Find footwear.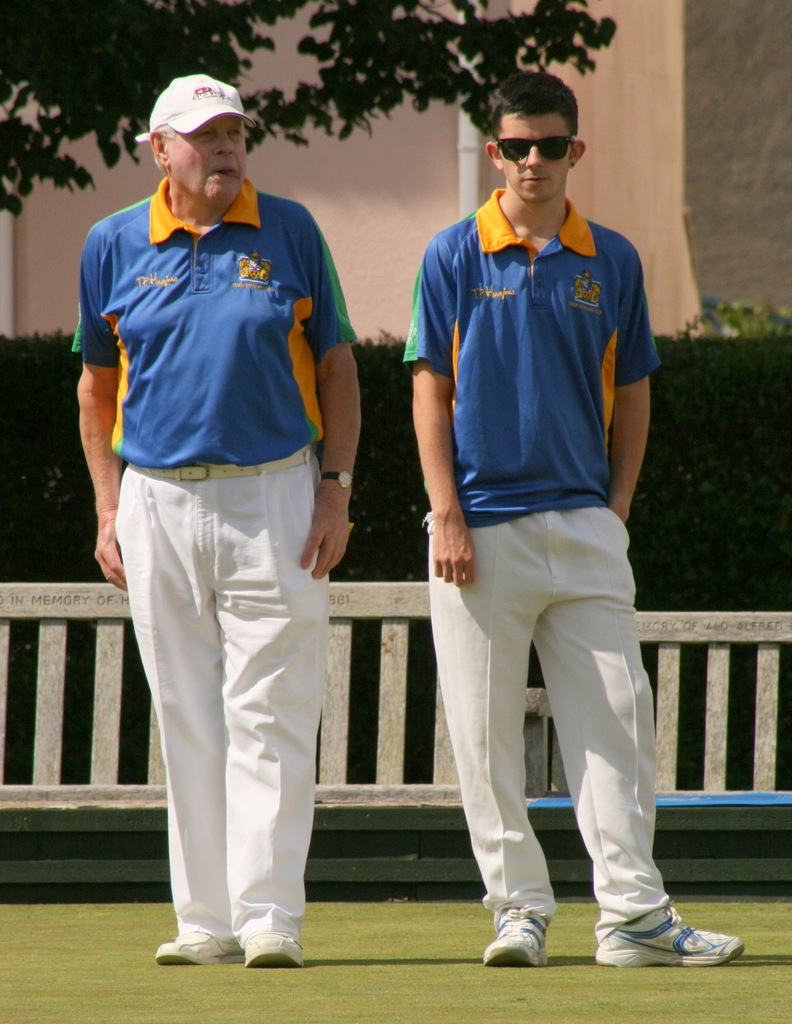
region(478, 899, 553, 972).
